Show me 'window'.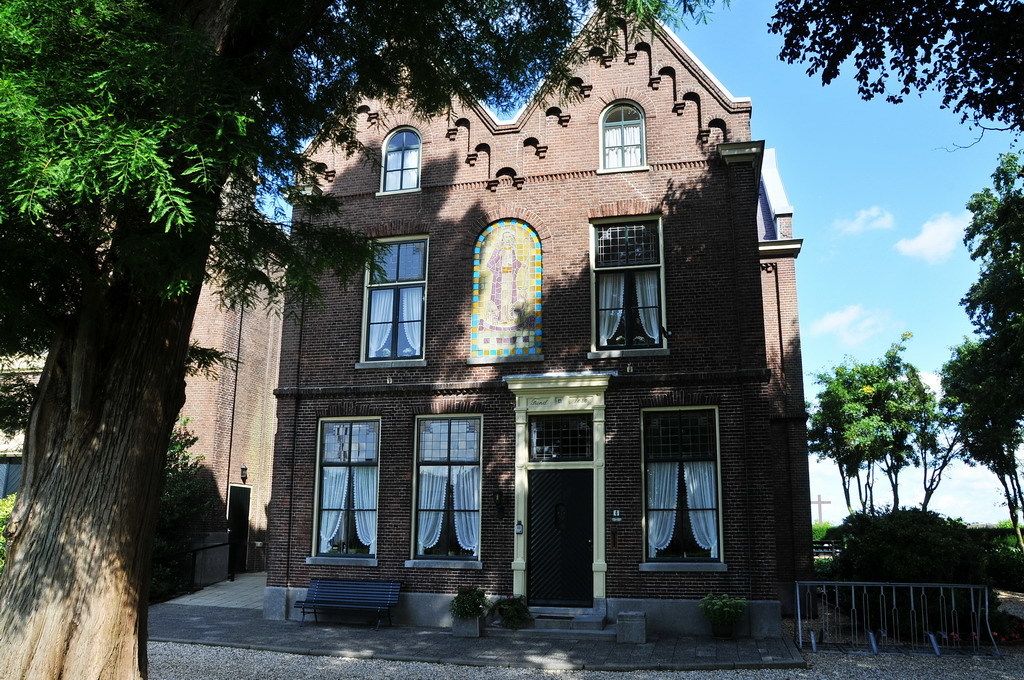
'window' is here: 313/414/392/568.
